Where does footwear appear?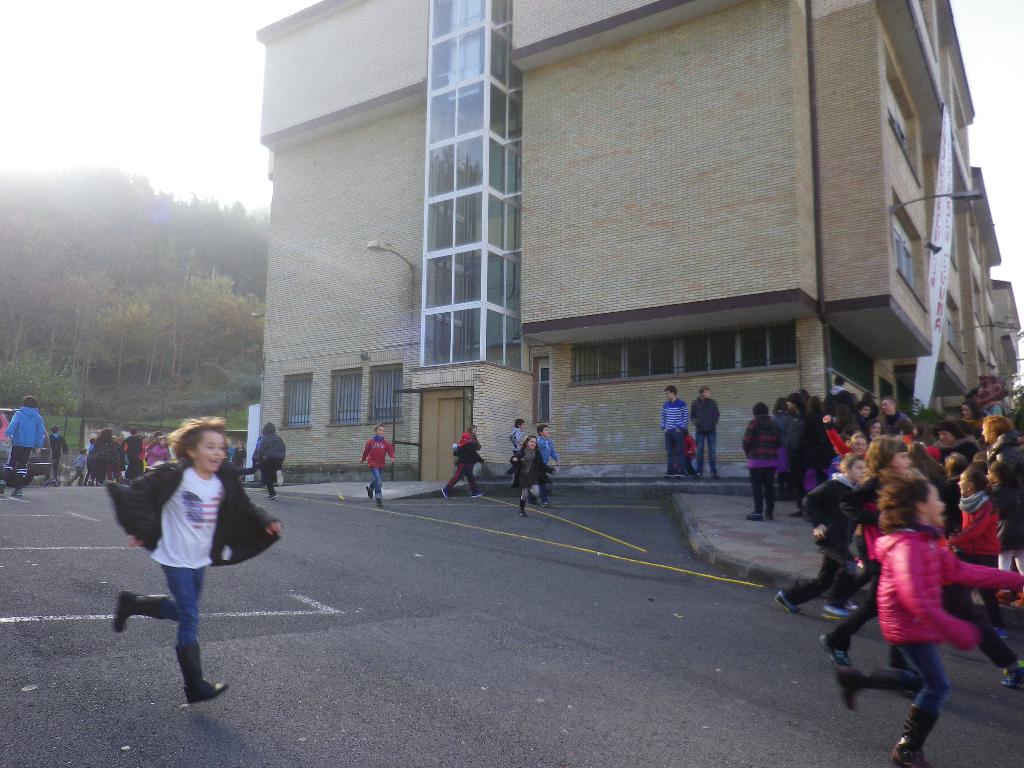
Appears at [left=52, top=479, right=58, bottom=486].
